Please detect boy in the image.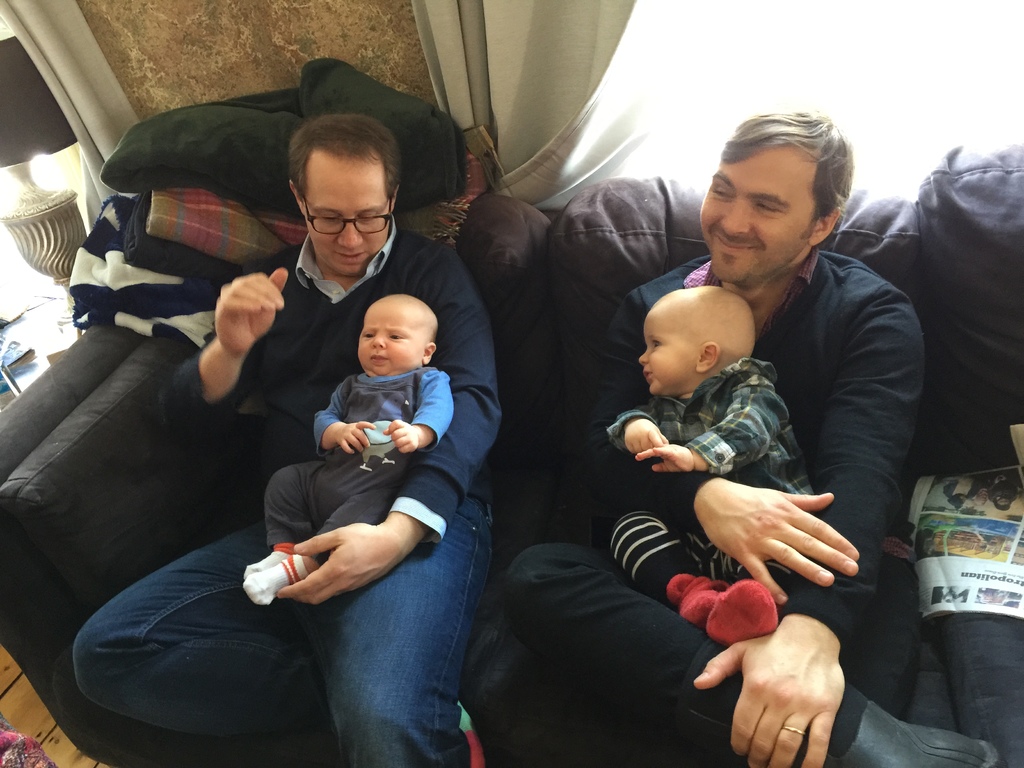
610:255:833:617.
